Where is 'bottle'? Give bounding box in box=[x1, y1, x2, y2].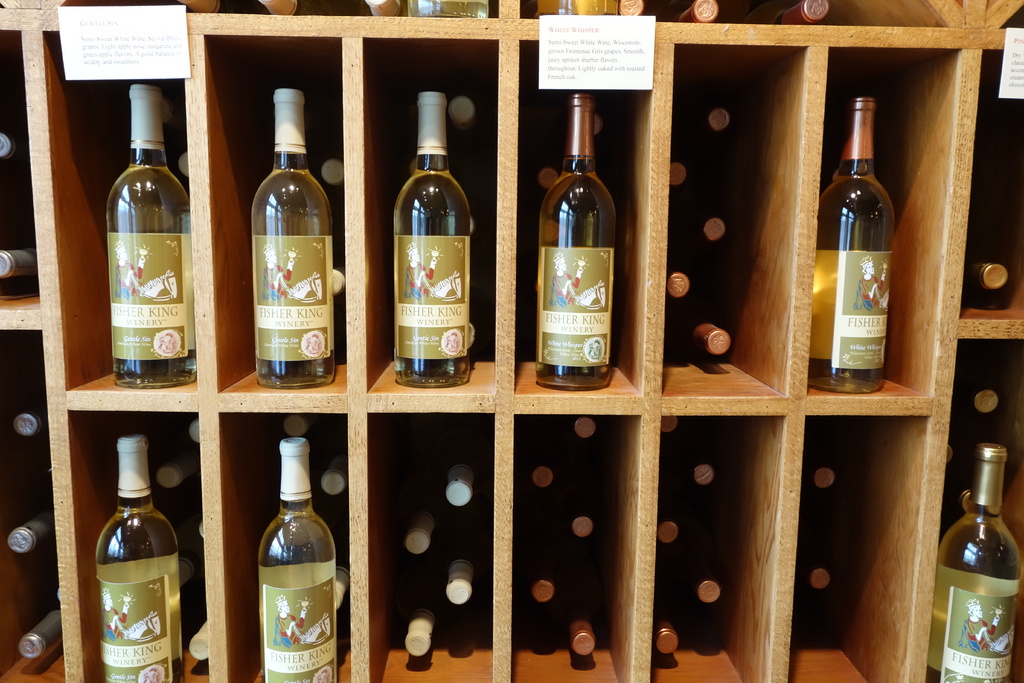
box=[818, 93, 886, 394].
